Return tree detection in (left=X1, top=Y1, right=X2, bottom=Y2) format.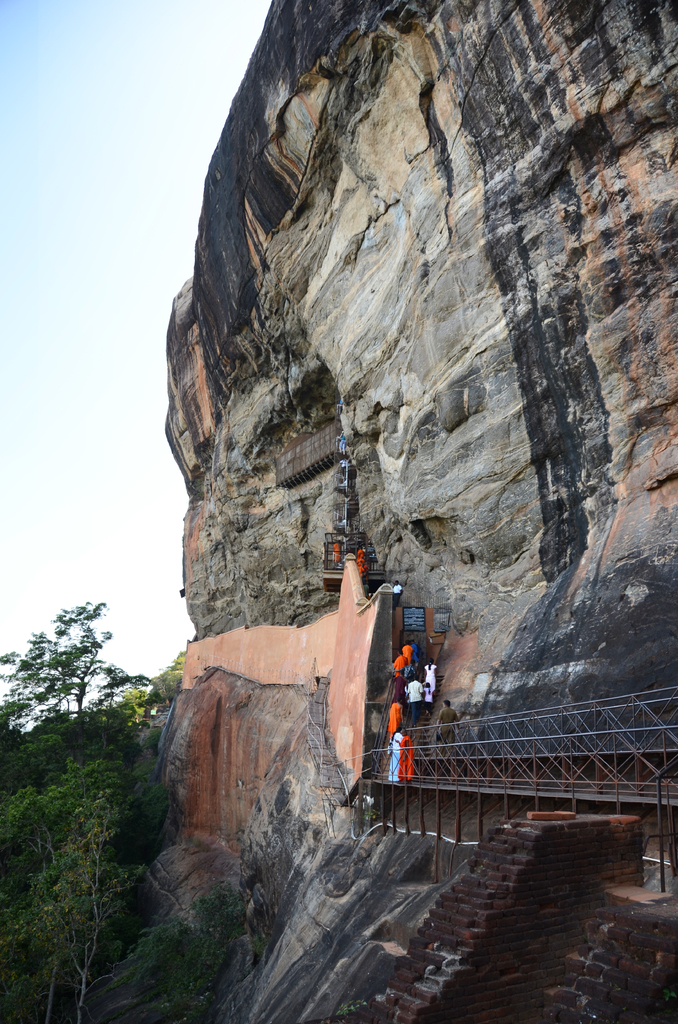
(left=17, top=584, right=115, bottom=749).
